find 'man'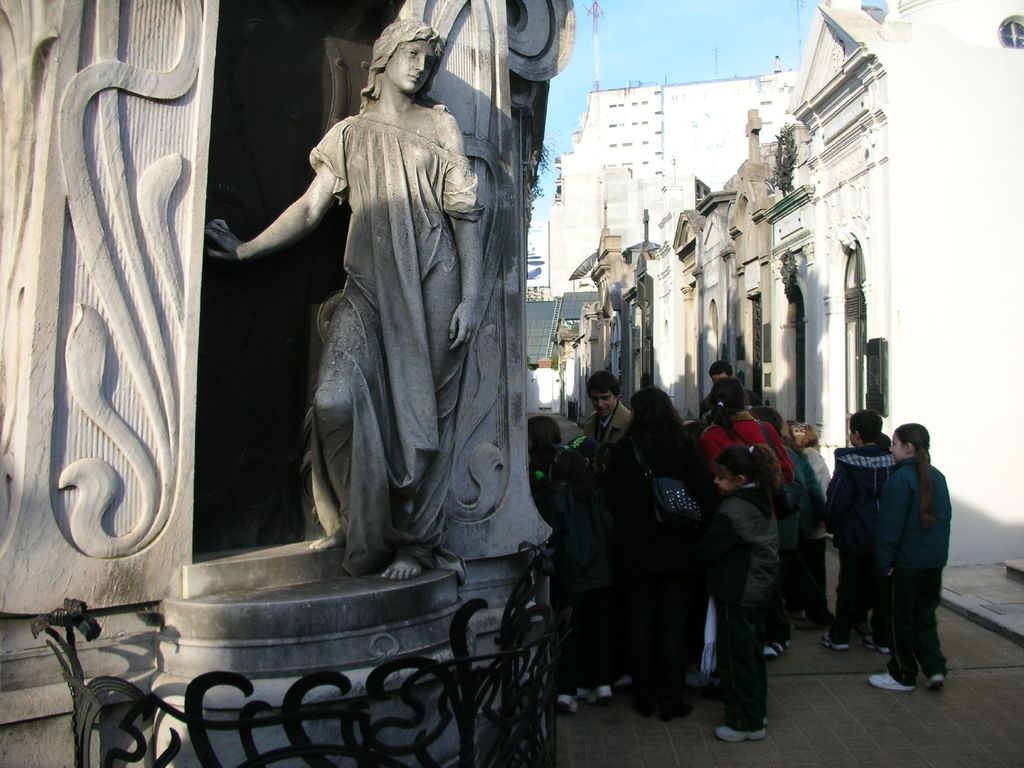
<box>700,364,748,435</box>
